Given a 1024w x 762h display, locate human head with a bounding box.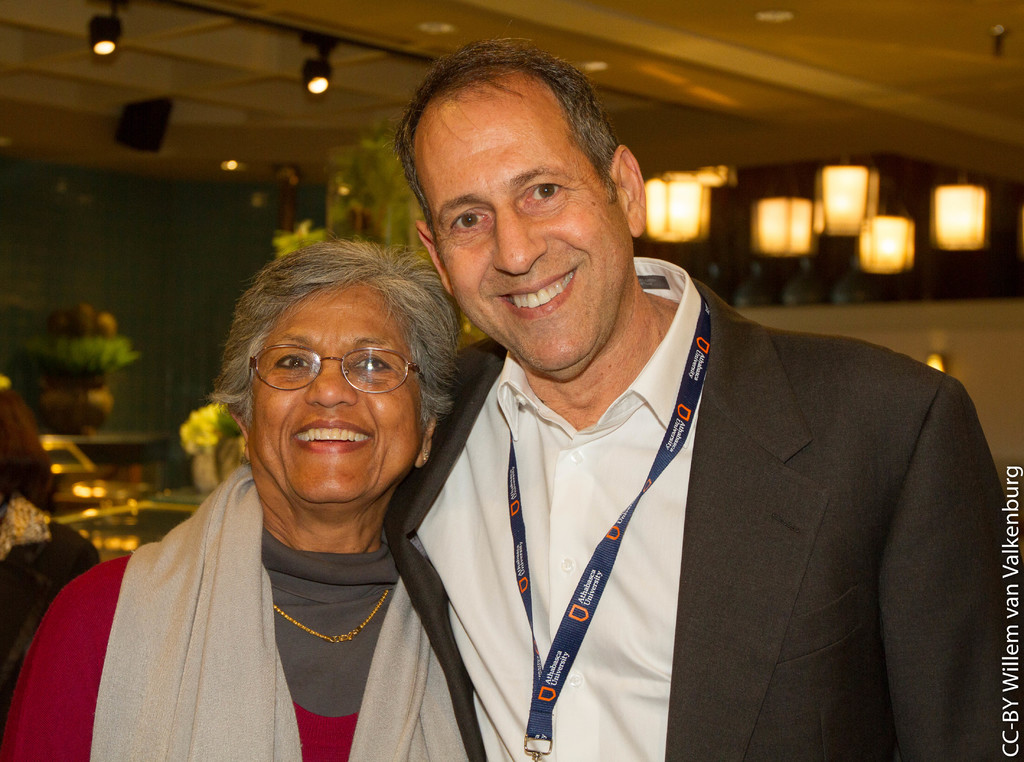
Located: (393,36,646,385).
